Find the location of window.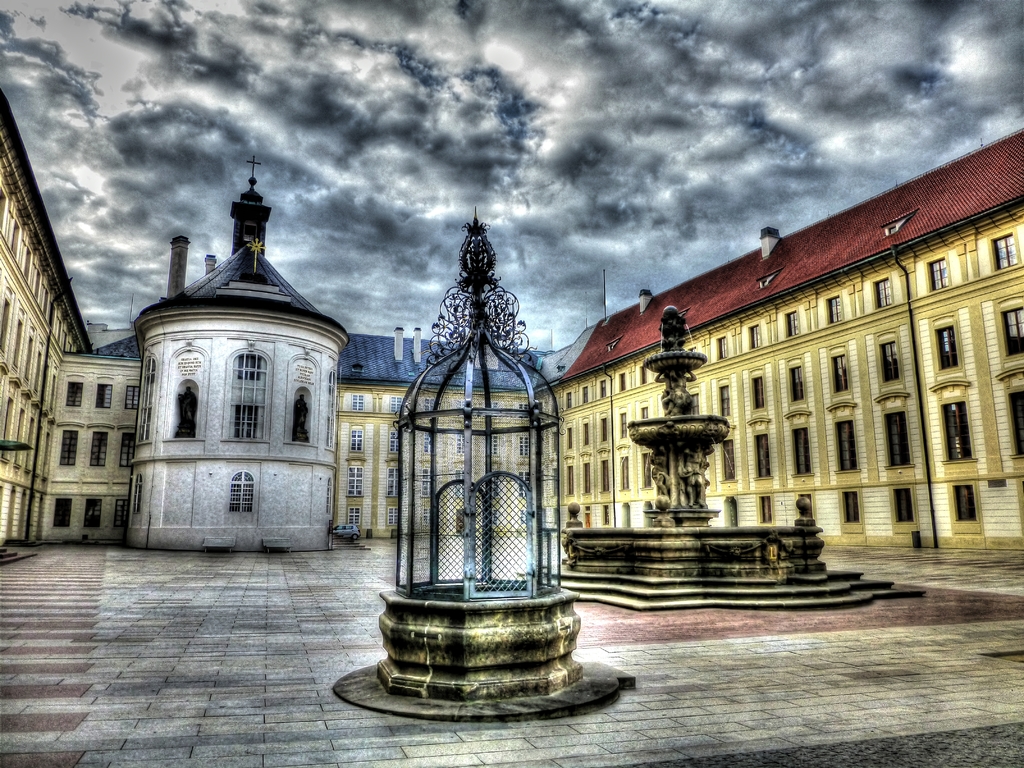
Location: {"x1": 993, "y1": 234, "x2": 1016, "y2": 270}.
